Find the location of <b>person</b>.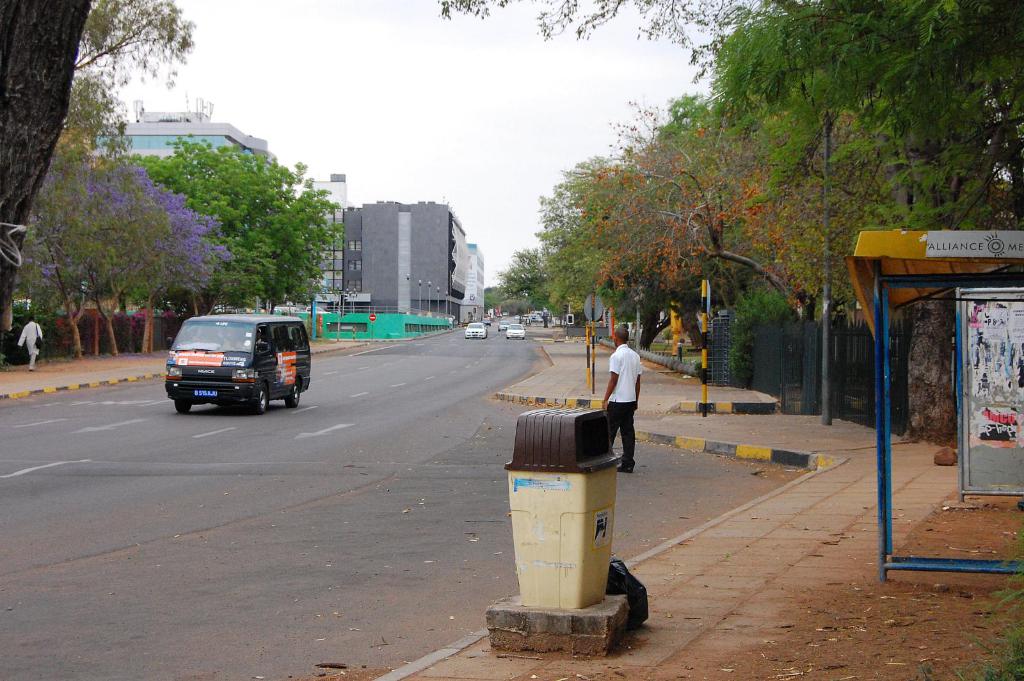
Location: <box>602,326,644,474</box>.
